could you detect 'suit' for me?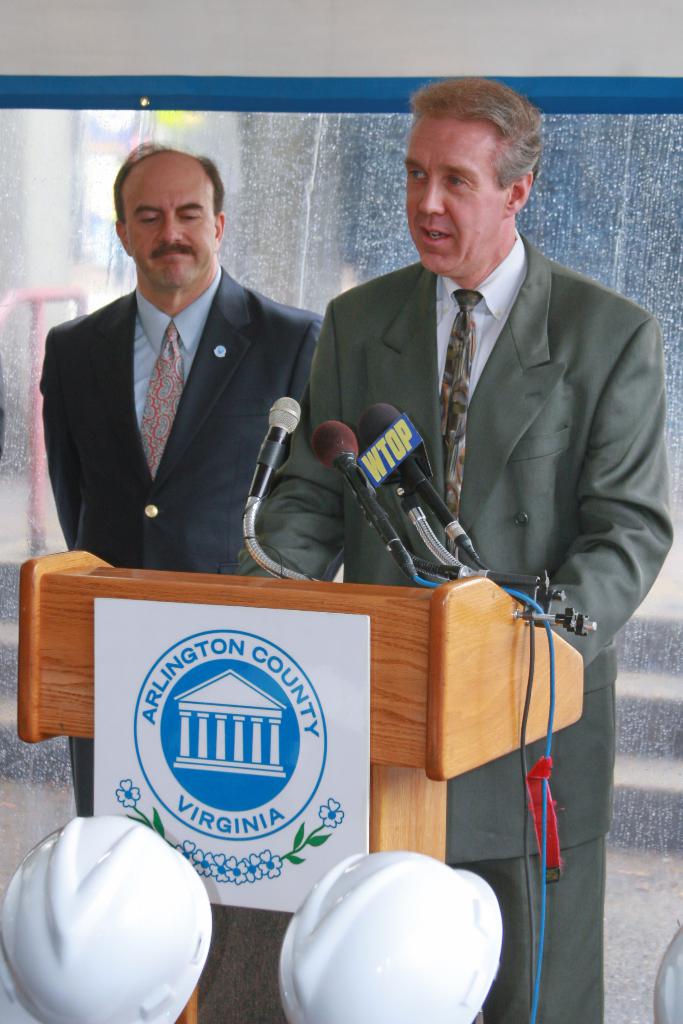
Detection result: 310/97/648/866.
